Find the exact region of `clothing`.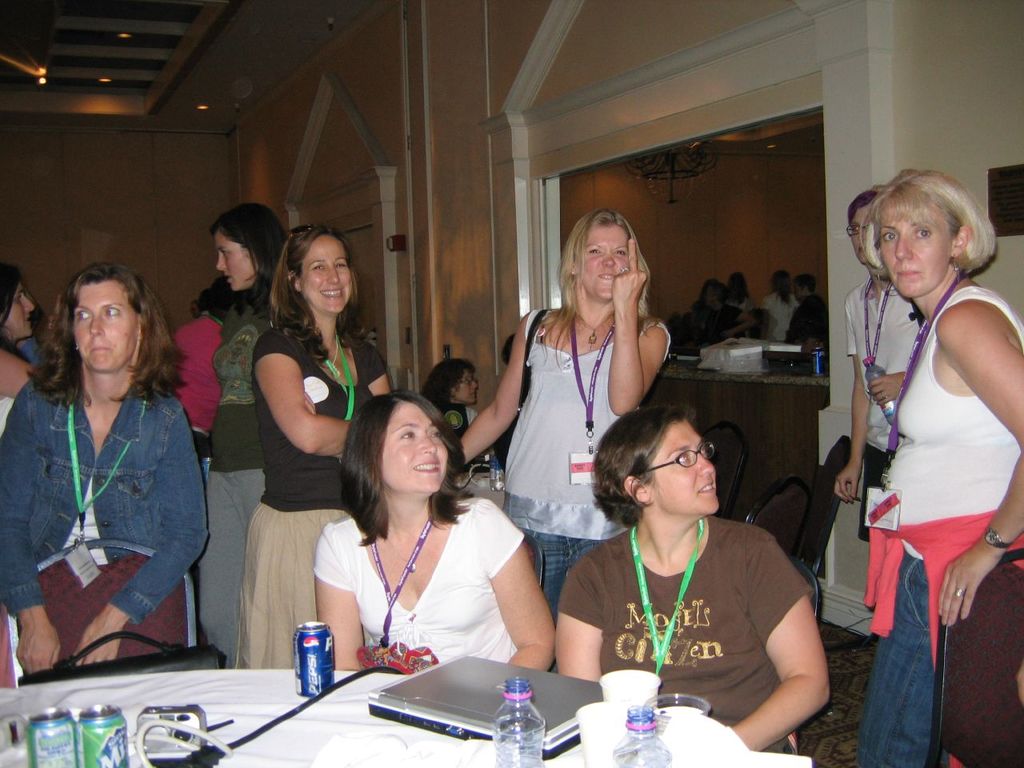
Exact region: <bbox>430, 397, 482, 442</bbox>.
